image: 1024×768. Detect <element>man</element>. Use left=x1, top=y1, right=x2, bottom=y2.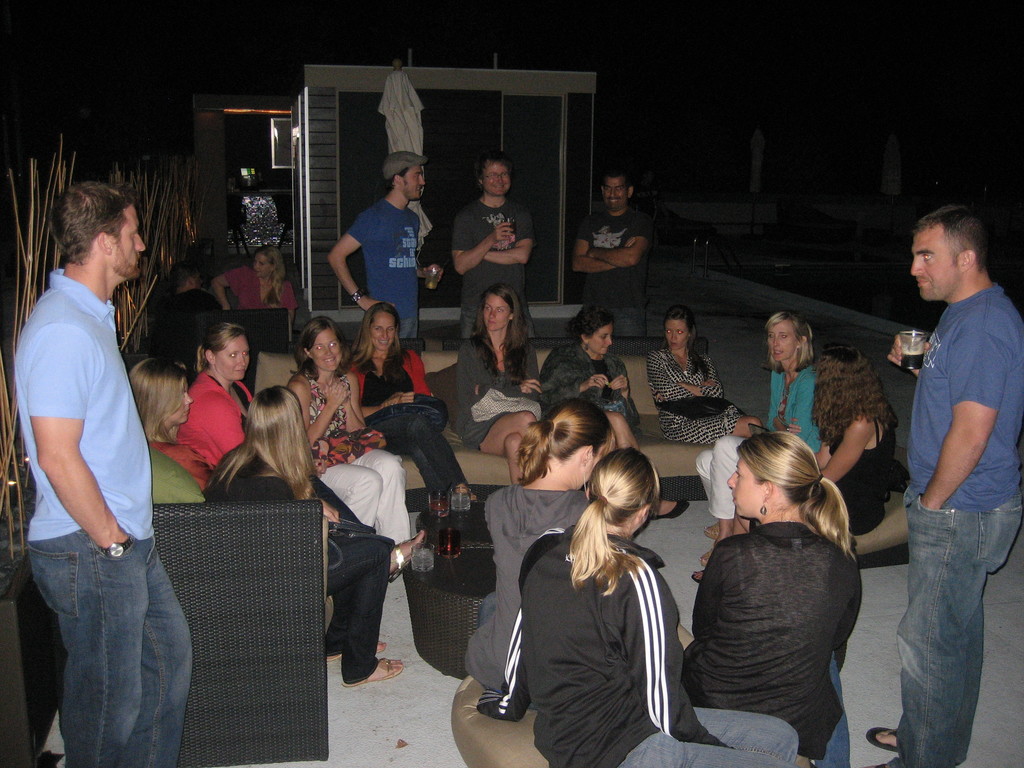
left=451, top=153, right=536, bottom=335.
